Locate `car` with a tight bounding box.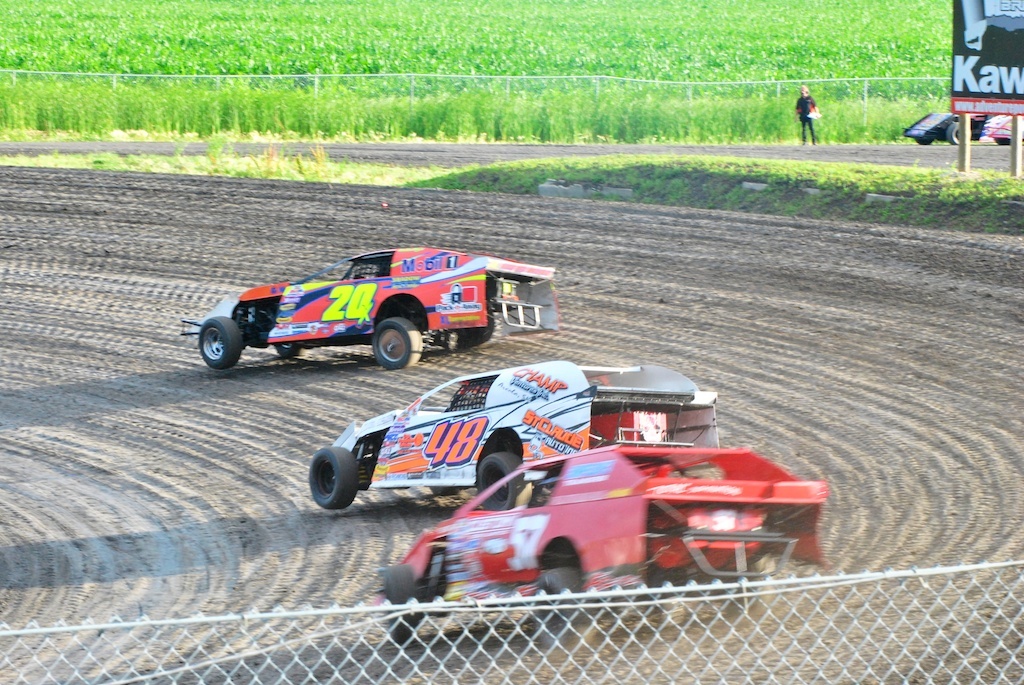
select_region(306, 358, 719, 506).
